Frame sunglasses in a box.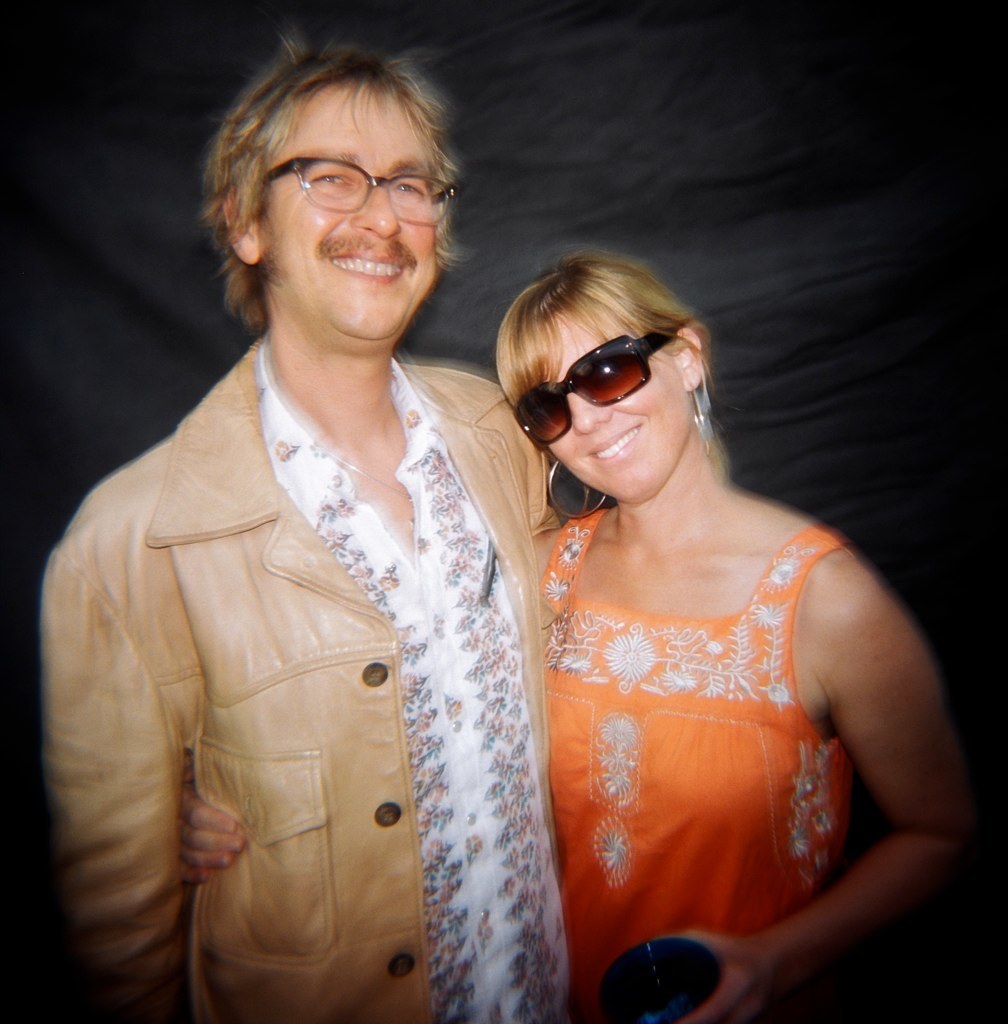
[x1=508, y1=324, x2=686, y2=443].
